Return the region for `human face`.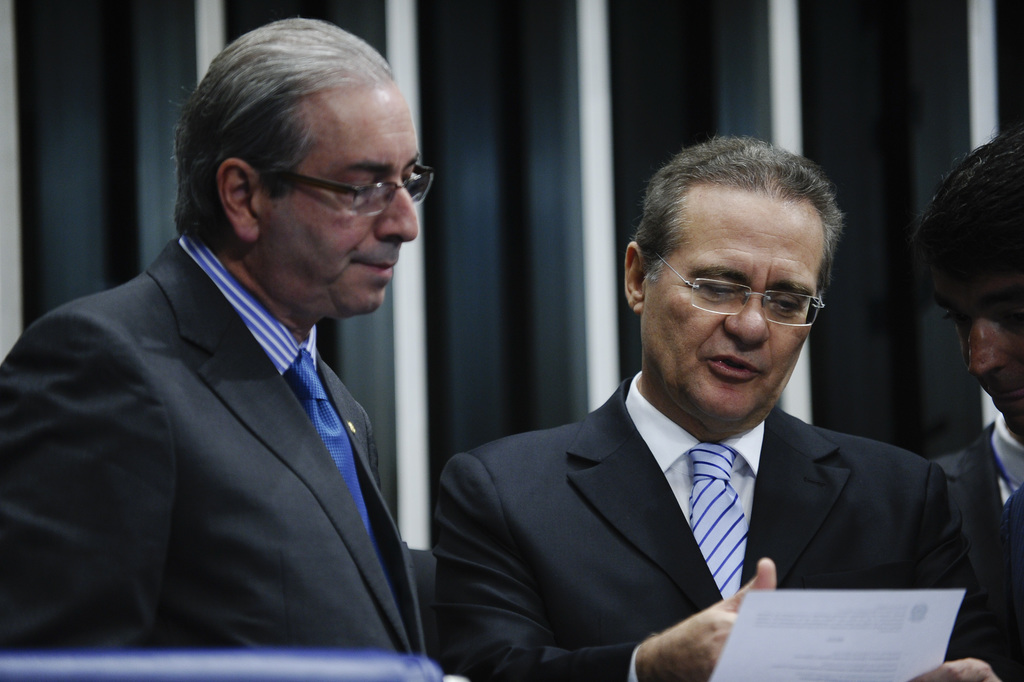
[251, 73, 420, 329].
